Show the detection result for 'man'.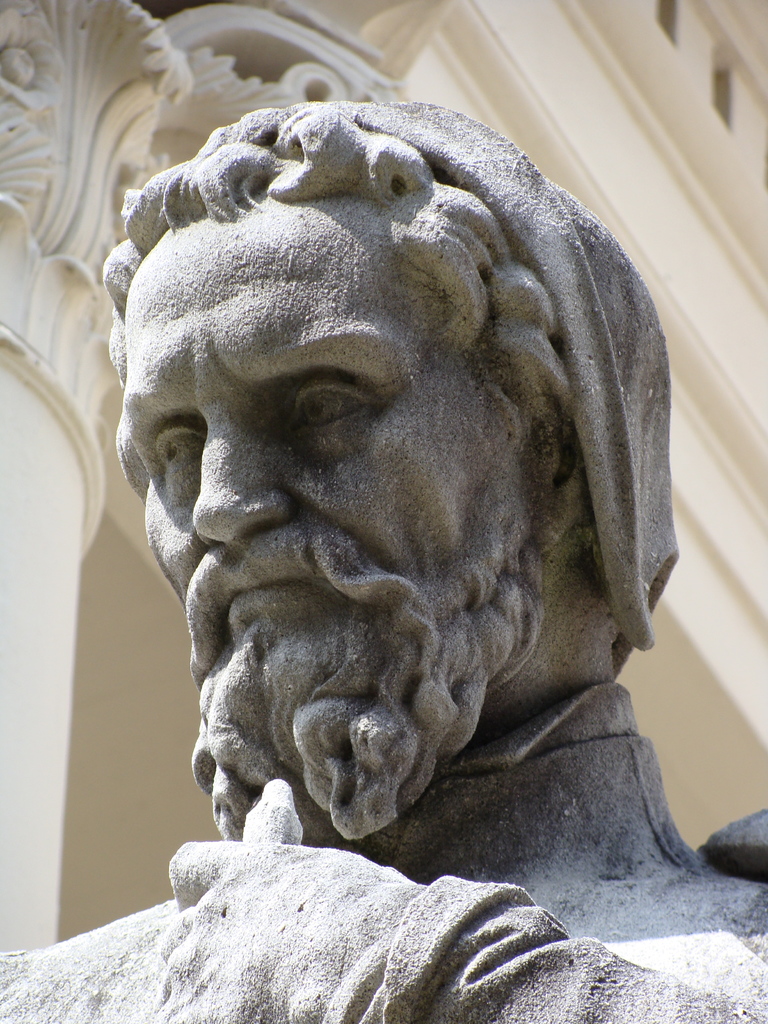
x1=0, y1=95, x2=767, y2=1023.
